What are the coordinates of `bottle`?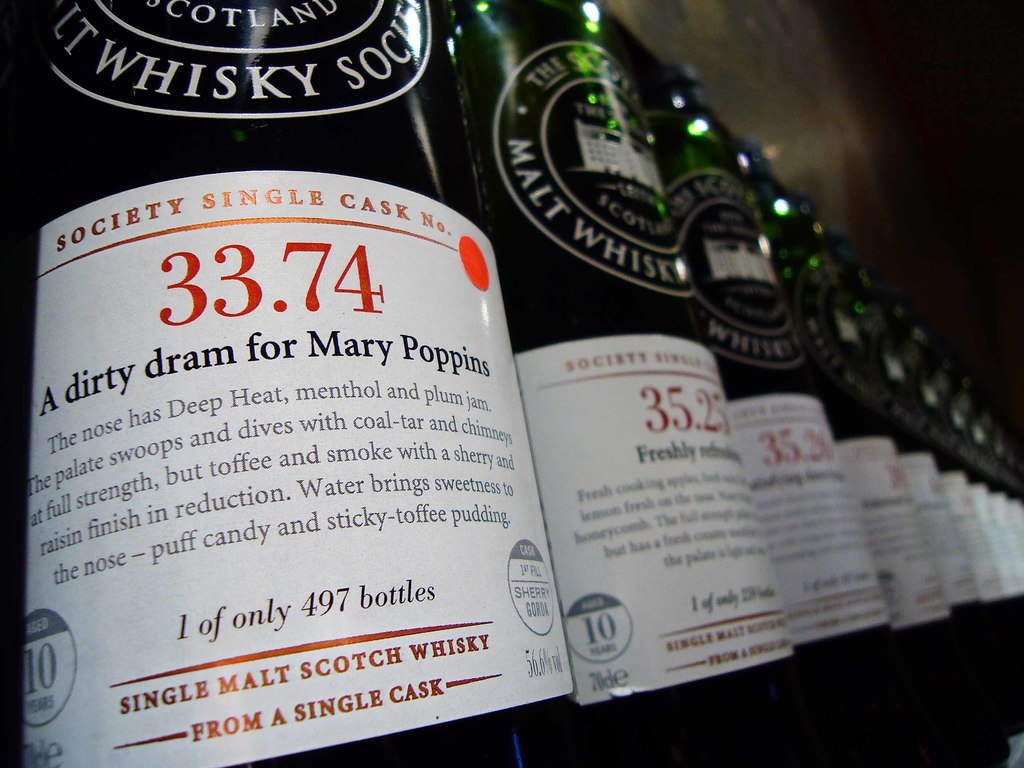
<region>828, 234, 1023, 668</region>.
